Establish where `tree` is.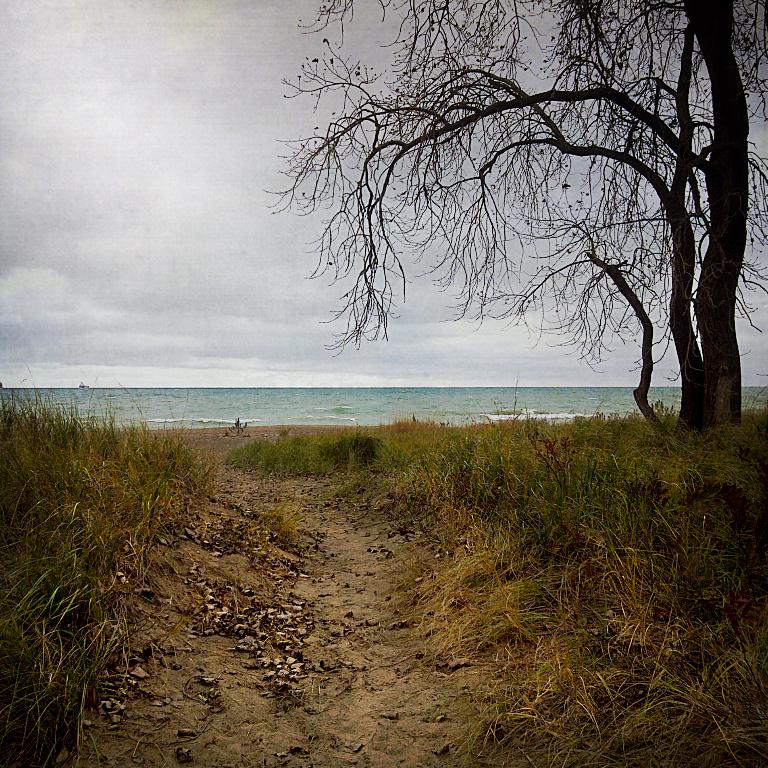
Established at left=262, top=0, right=767, bottom=443.
